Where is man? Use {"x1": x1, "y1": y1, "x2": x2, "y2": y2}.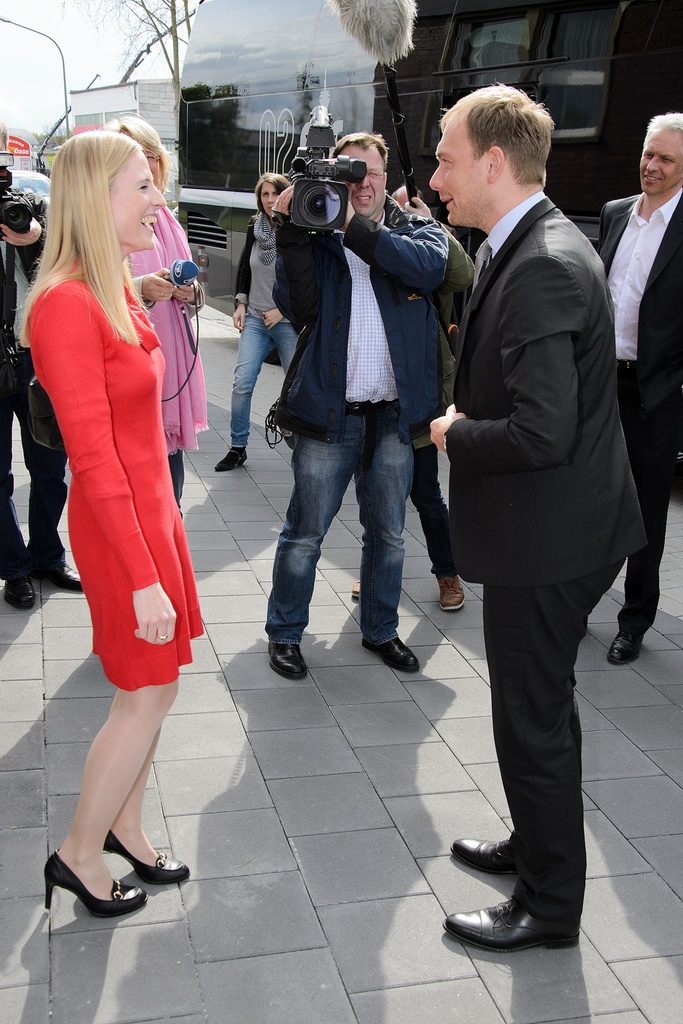
{"x1": 259, "y1": 129, "x2": 454, "y2": 683}.
